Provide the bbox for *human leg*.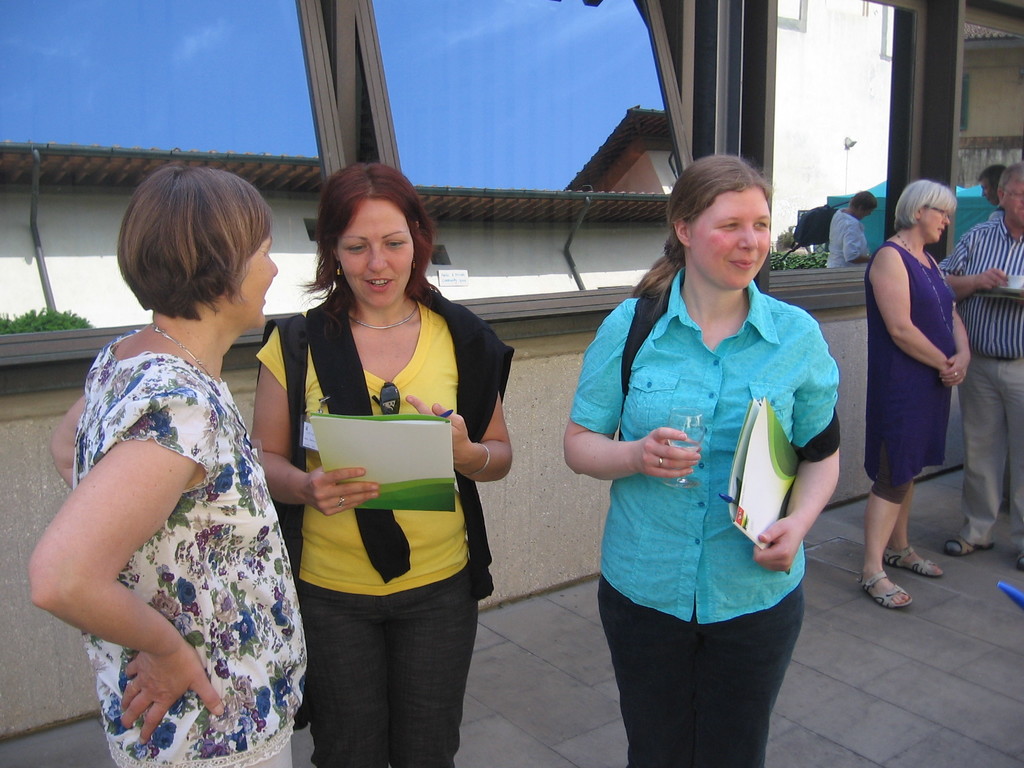
[857,476,943,614].
